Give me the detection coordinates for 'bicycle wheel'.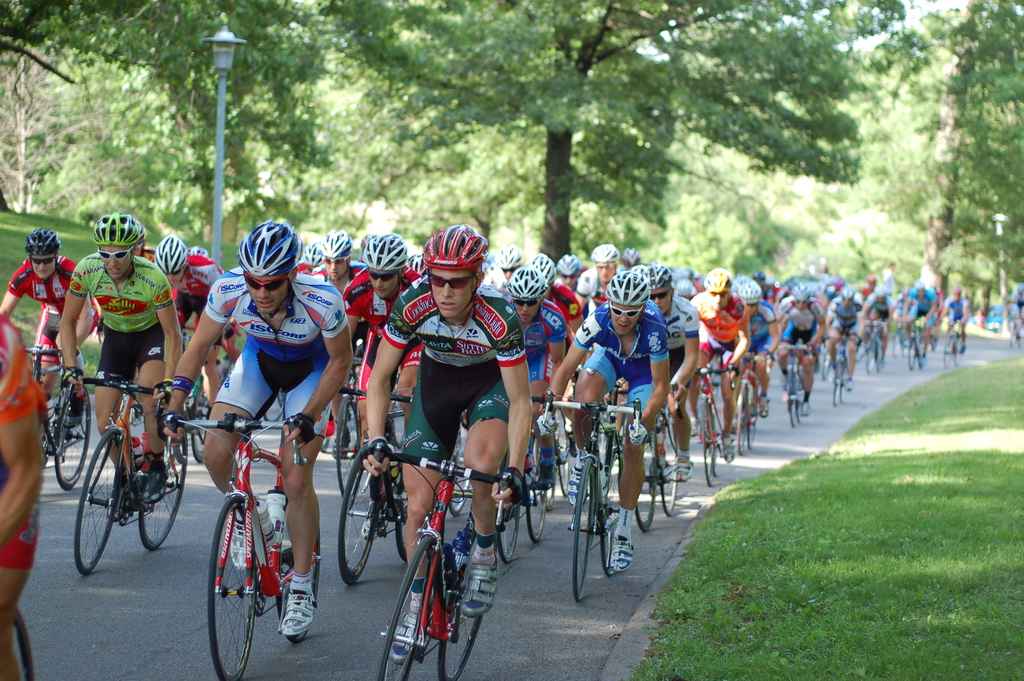
box=[568, 455, 595, 599].
